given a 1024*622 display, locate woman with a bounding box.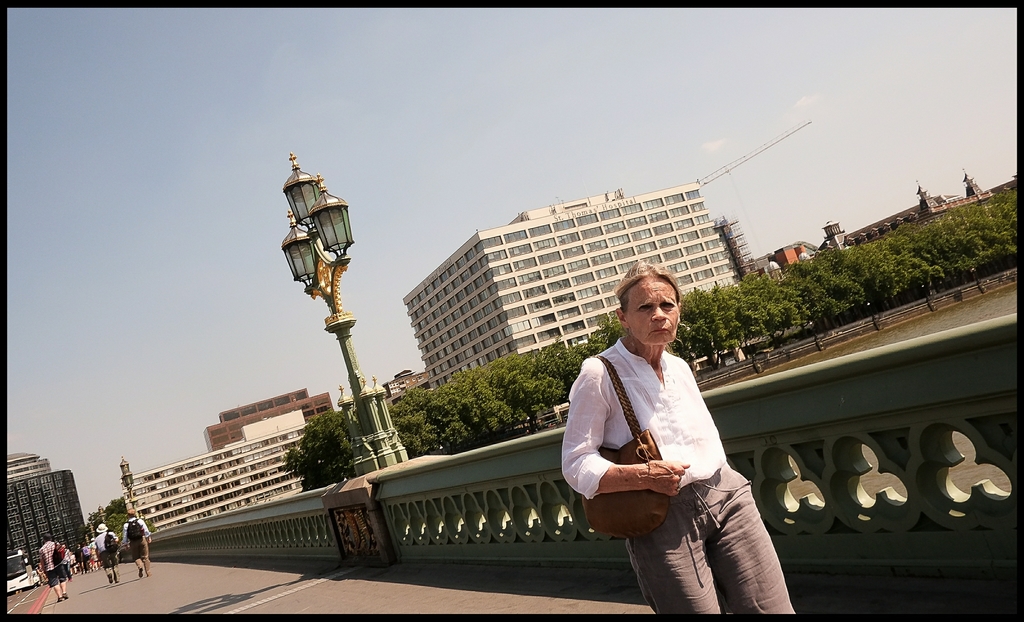
Located: bbox=(572, 284, 785, 610).
